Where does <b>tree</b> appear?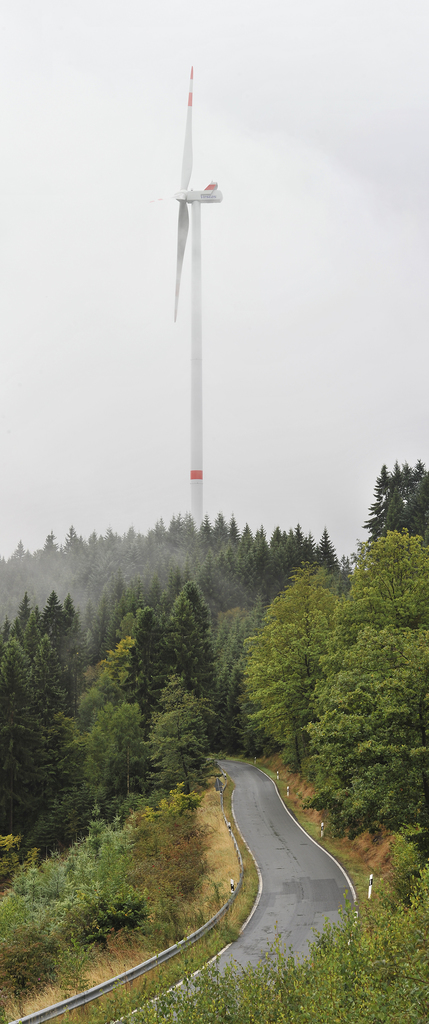
Appears at 363 460 428 548.
